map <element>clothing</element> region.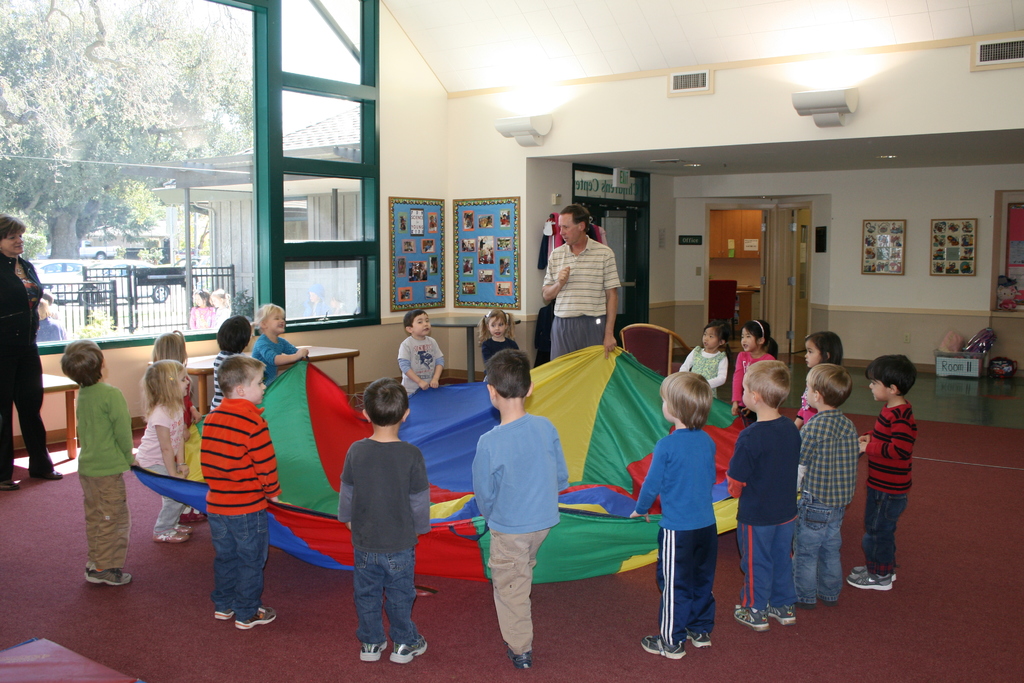
Mapped to 339/436/431/642.
